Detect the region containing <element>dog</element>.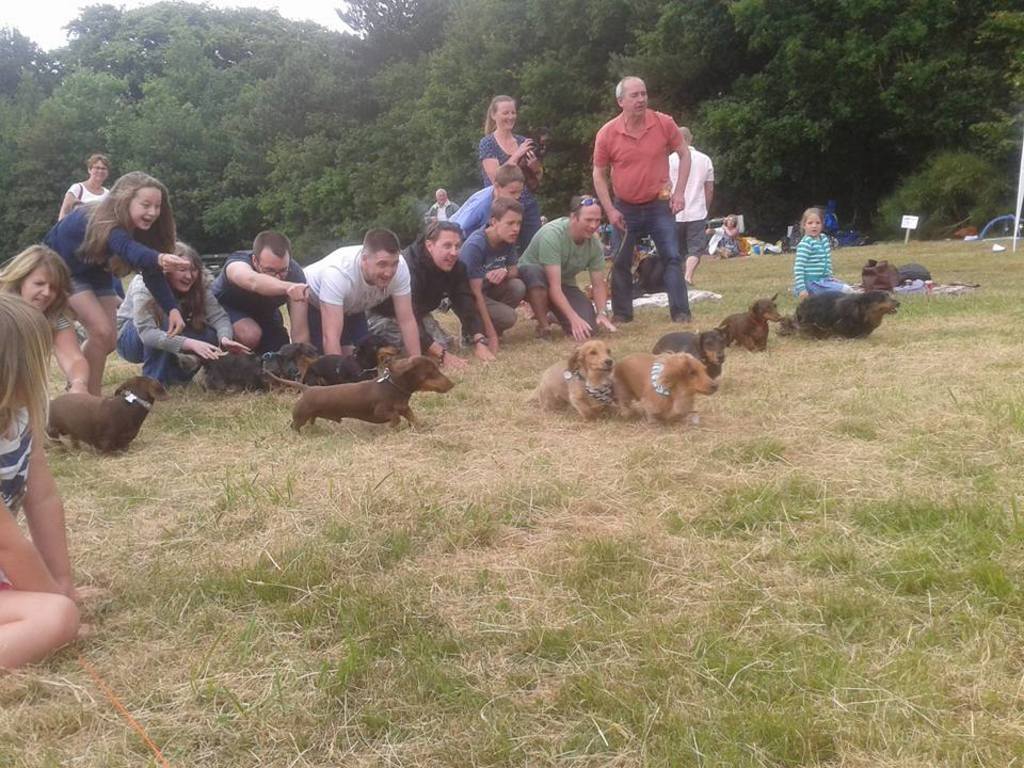
298/333/399/388.
